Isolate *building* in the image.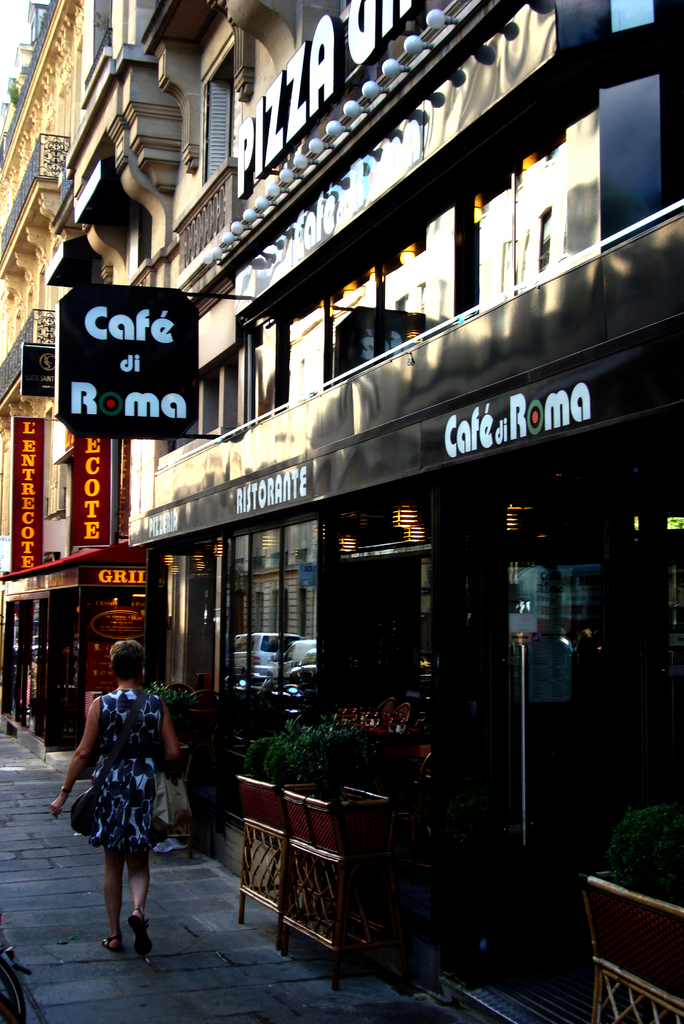
Isolated region: 51 0 683 1023.
